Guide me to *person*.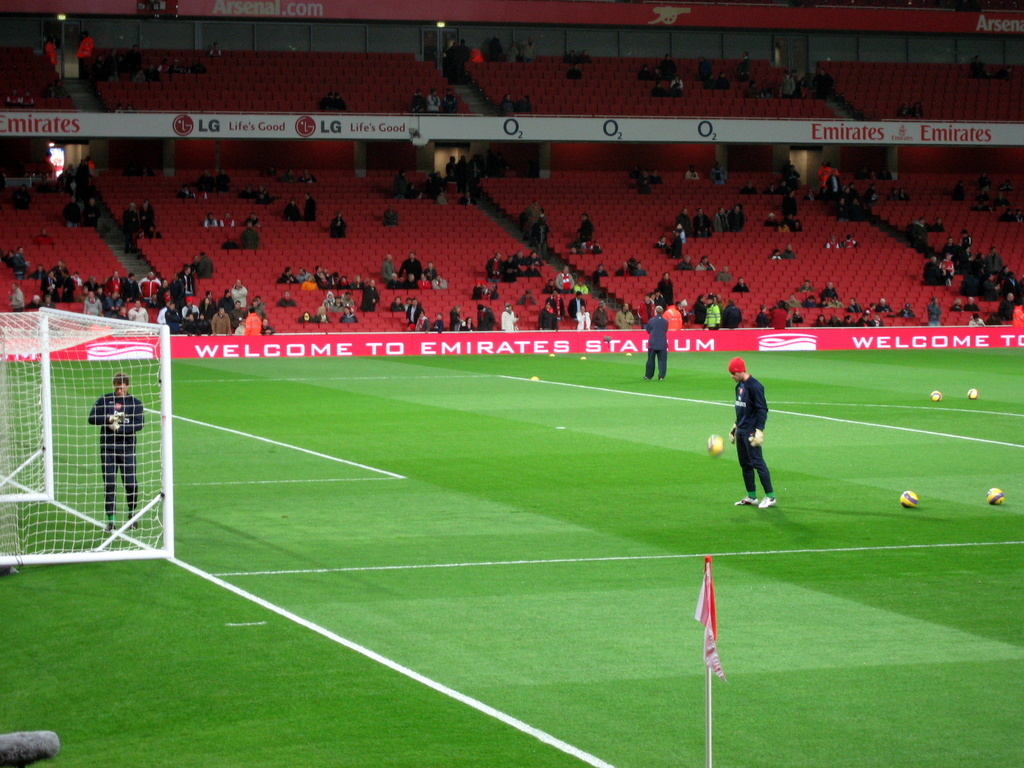
Guidance: bbox(426, 88, 439, 113).
